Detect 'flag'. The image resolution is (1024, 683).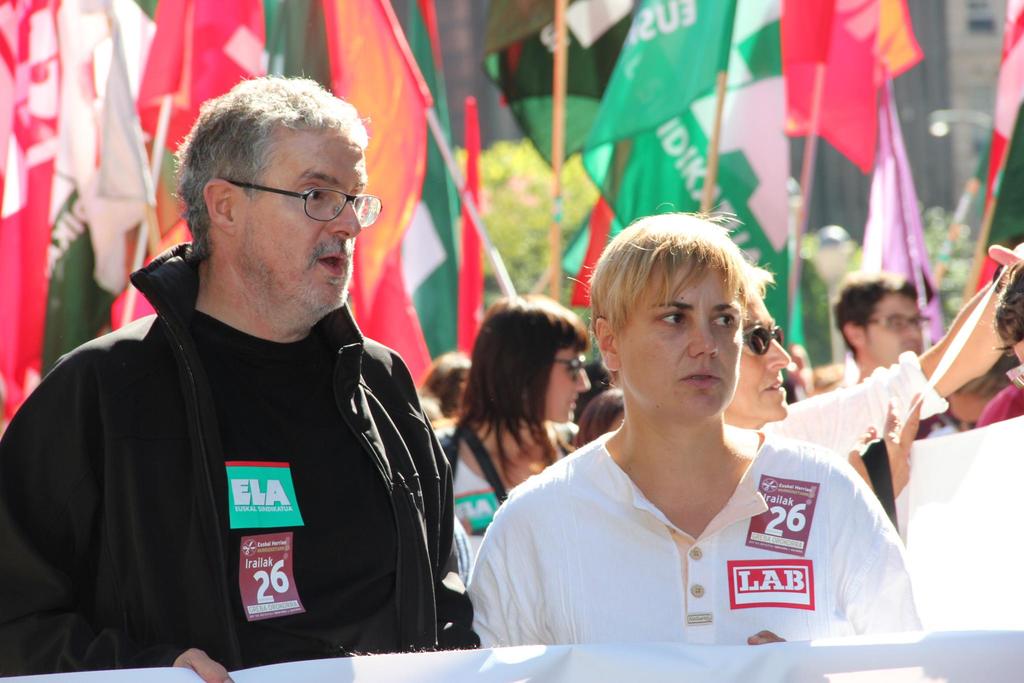
BBox(0, 0, 63, 438).
